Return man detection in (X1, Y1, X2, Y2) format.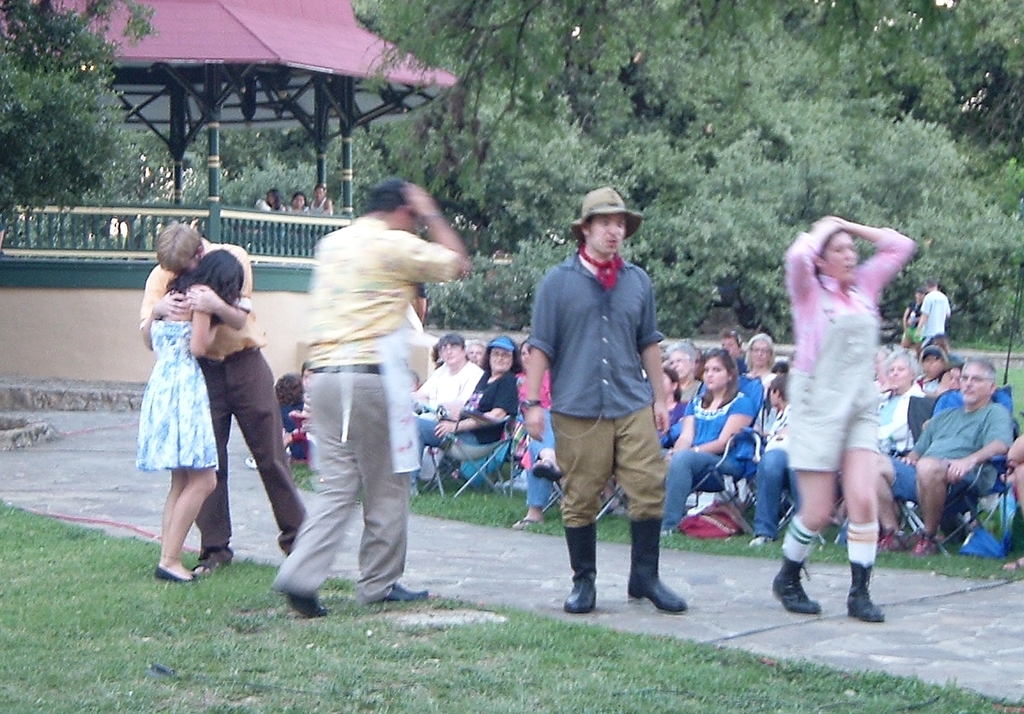
(875, 357, 1017, 557).
